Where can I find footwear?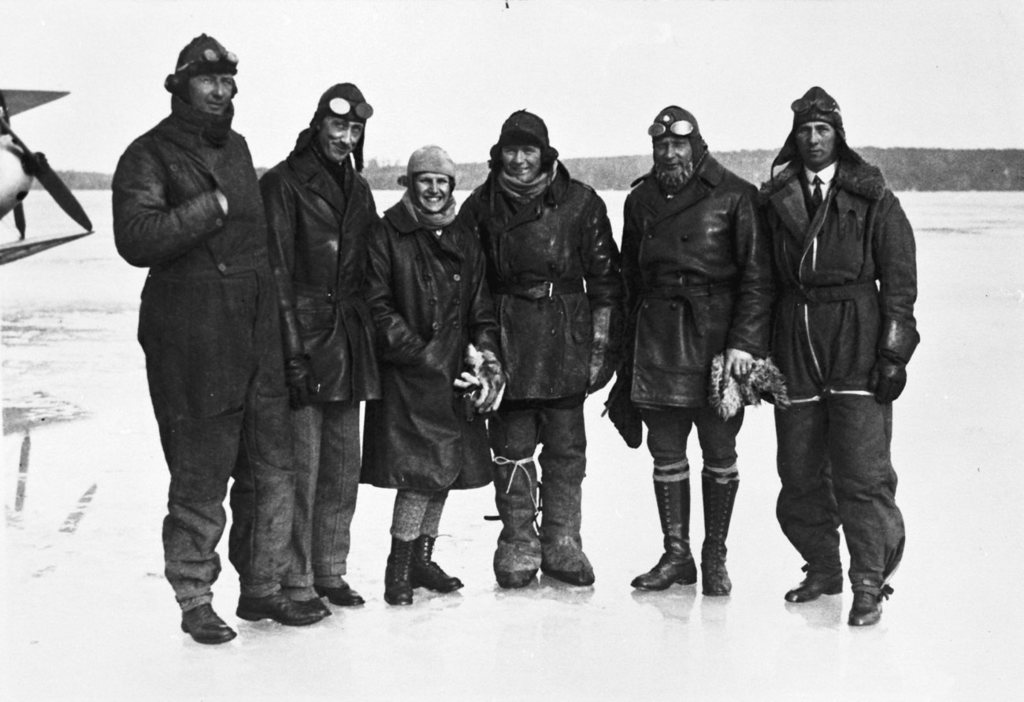
You can find it at 174 602 238 647.
